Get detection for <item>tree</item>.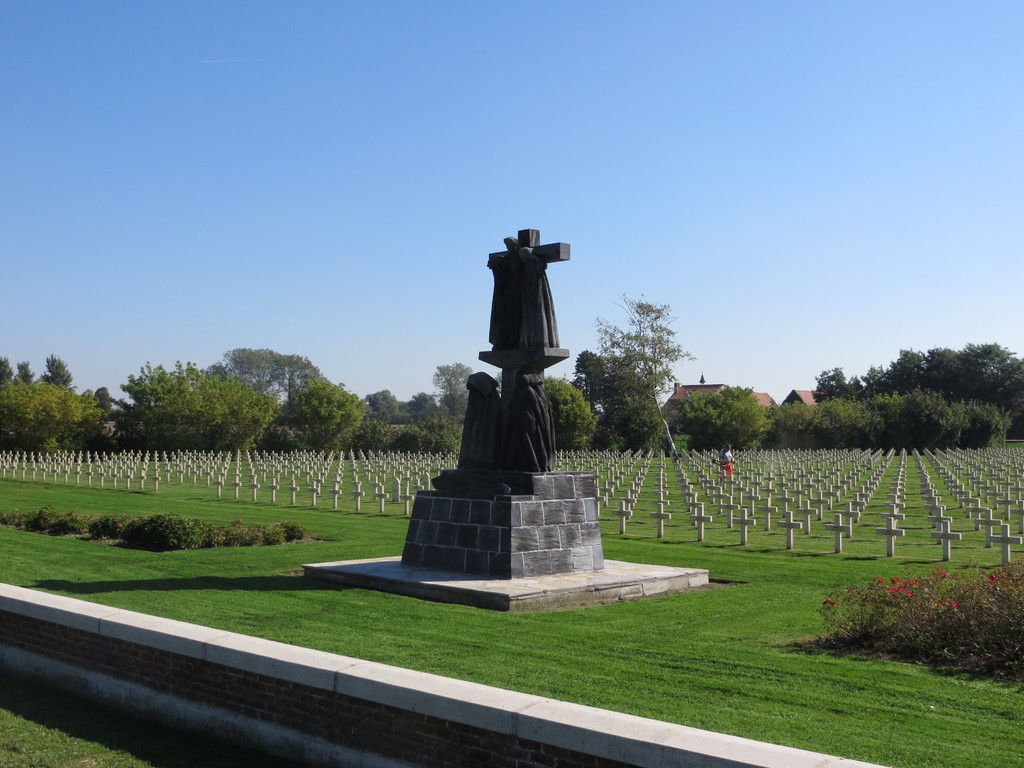
Detection: <box>288,362,364,456</box>.
